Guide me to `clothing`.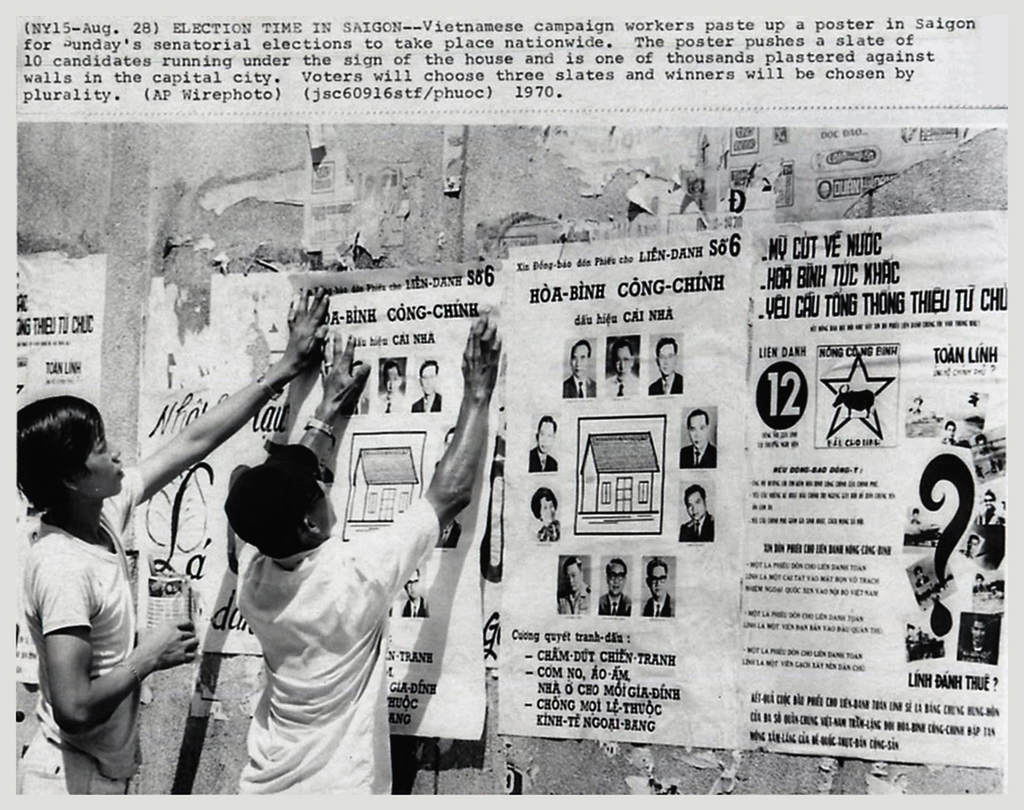
Guidance: 681/444/712/473.
